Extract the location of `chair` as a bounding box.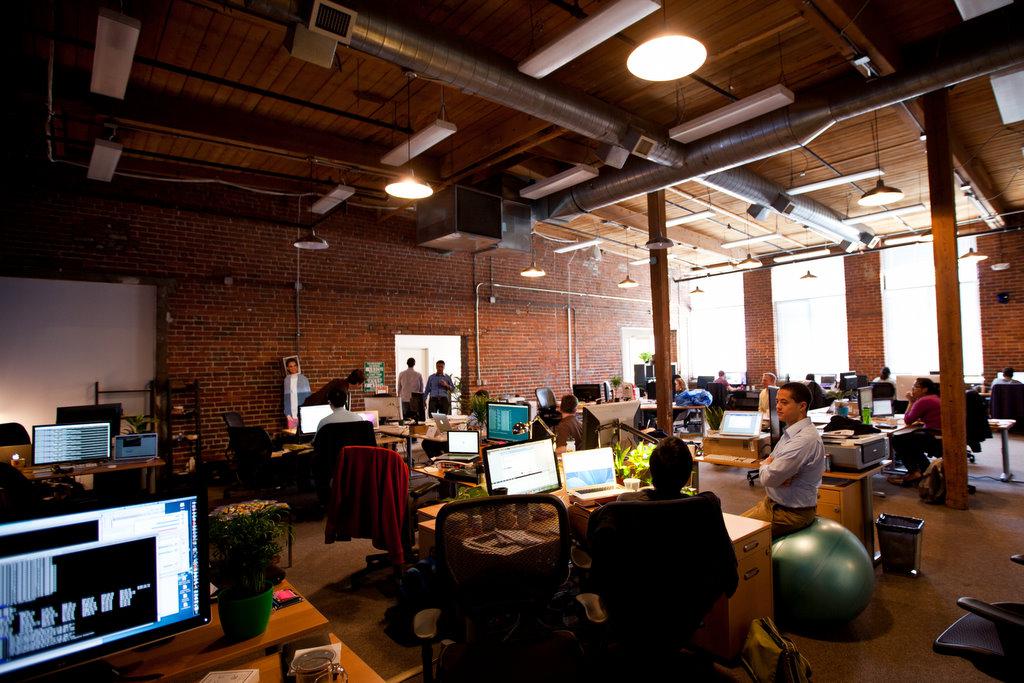
574, 384, 602, 403.
